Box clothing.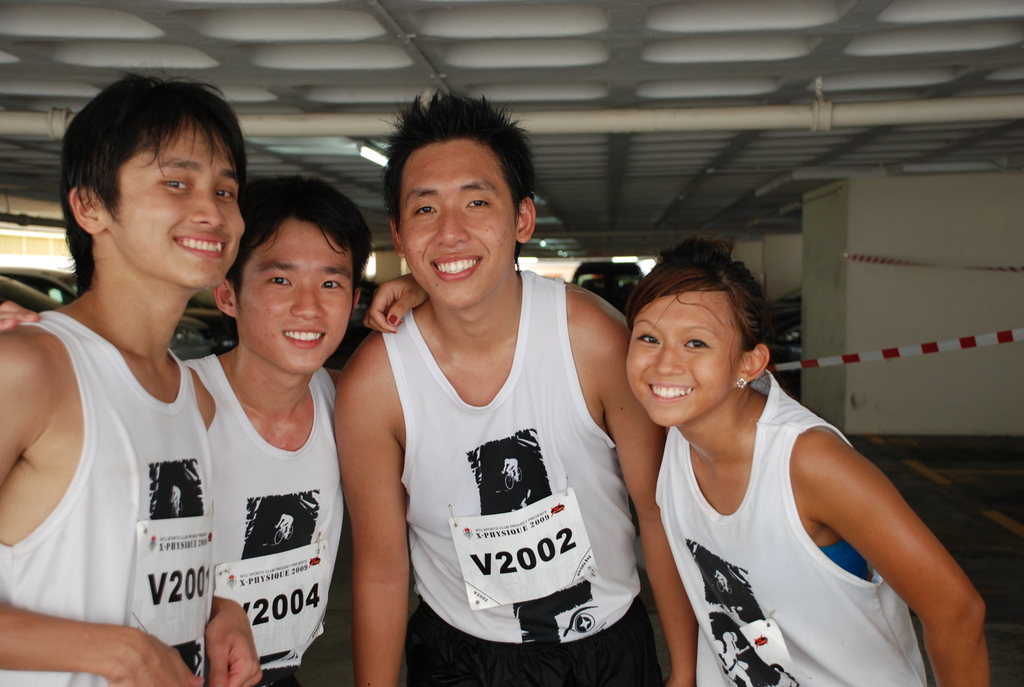
x1=0, y1=311, x2=218, y2=686.
